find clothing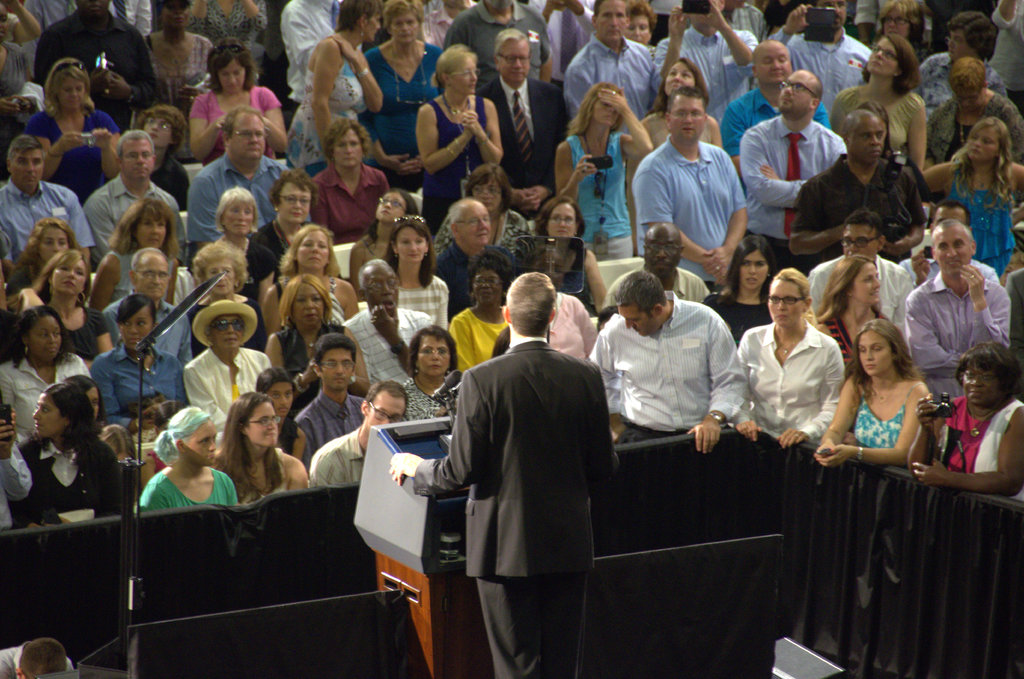
189 0 268 53
